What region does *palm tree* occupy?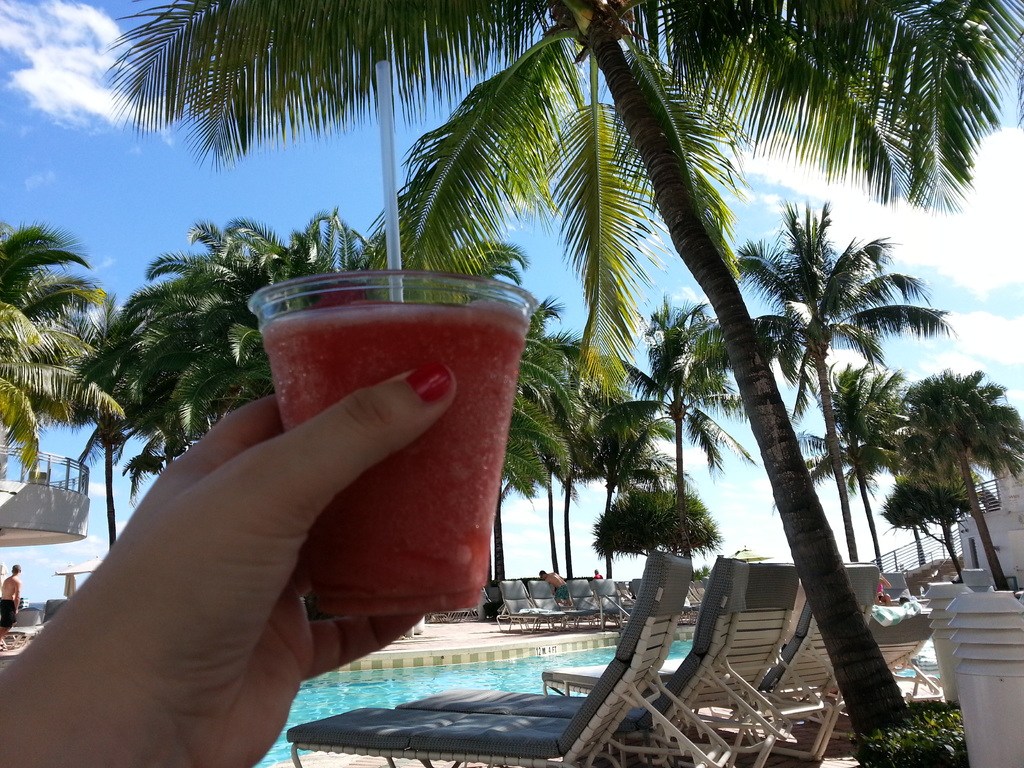
region(730, 198, 954, 575).
